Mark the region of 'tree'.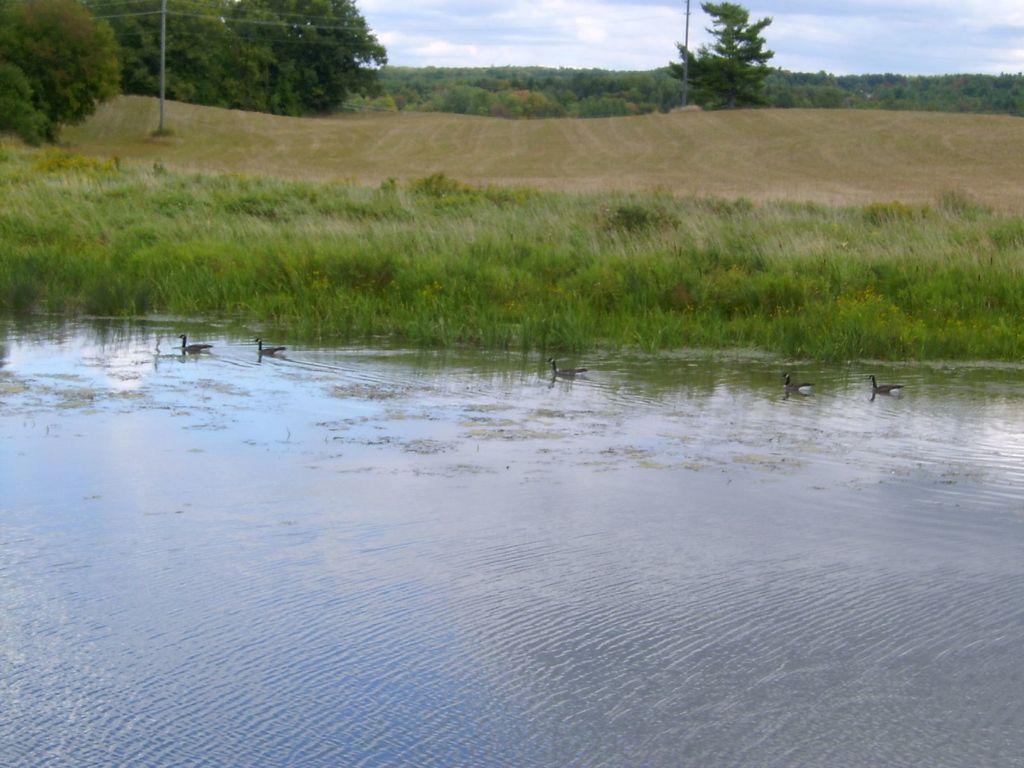
Region: (x1=671, y1=12, x2=787, y2=92).
